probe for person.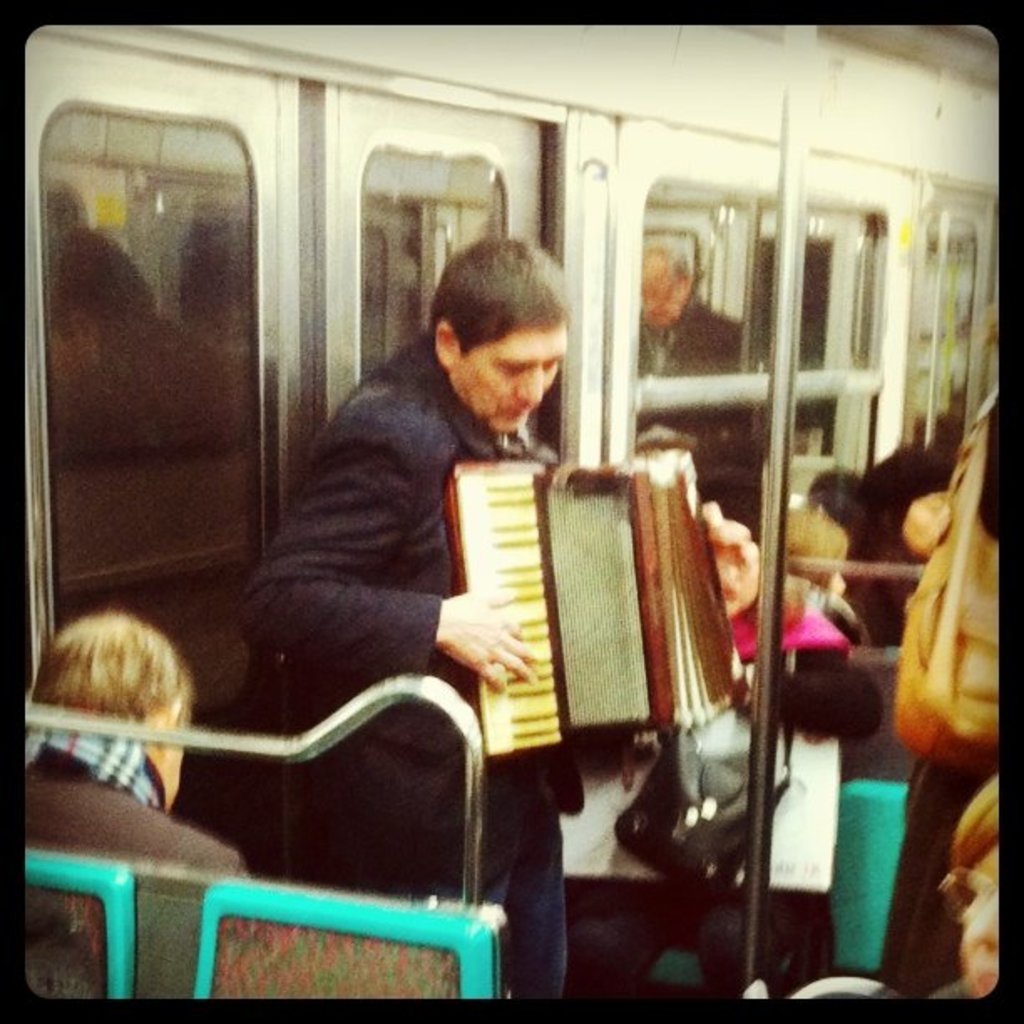
Probe result: bbox=(17, 609, 251, 880).
